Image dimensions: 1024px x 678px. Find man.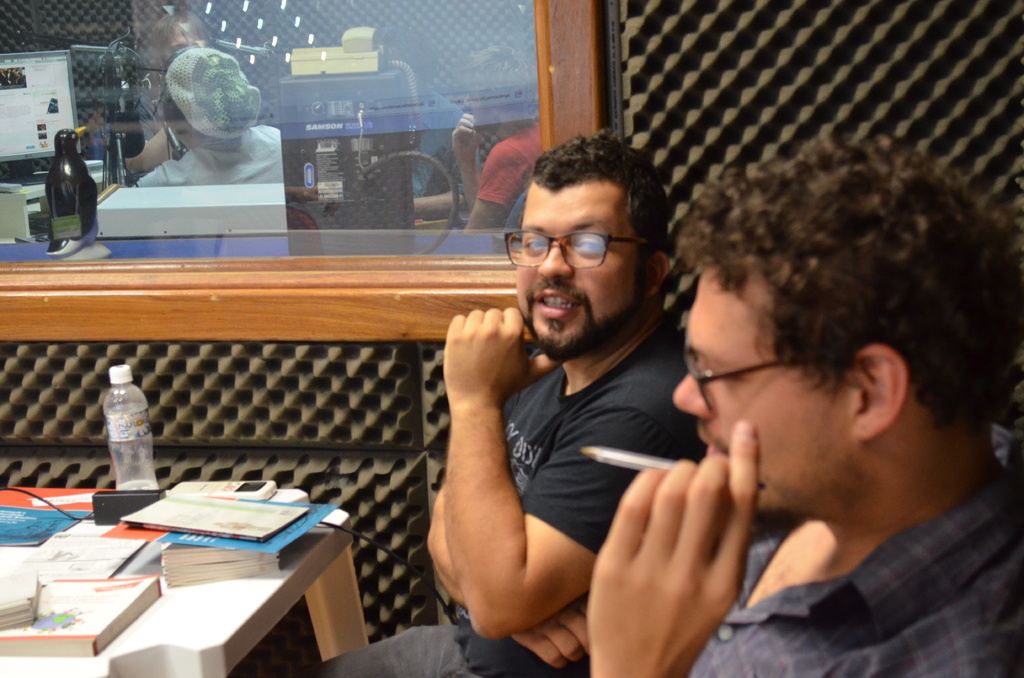
pyautogui.locateOnScreen(310, 137, 712, 677).
